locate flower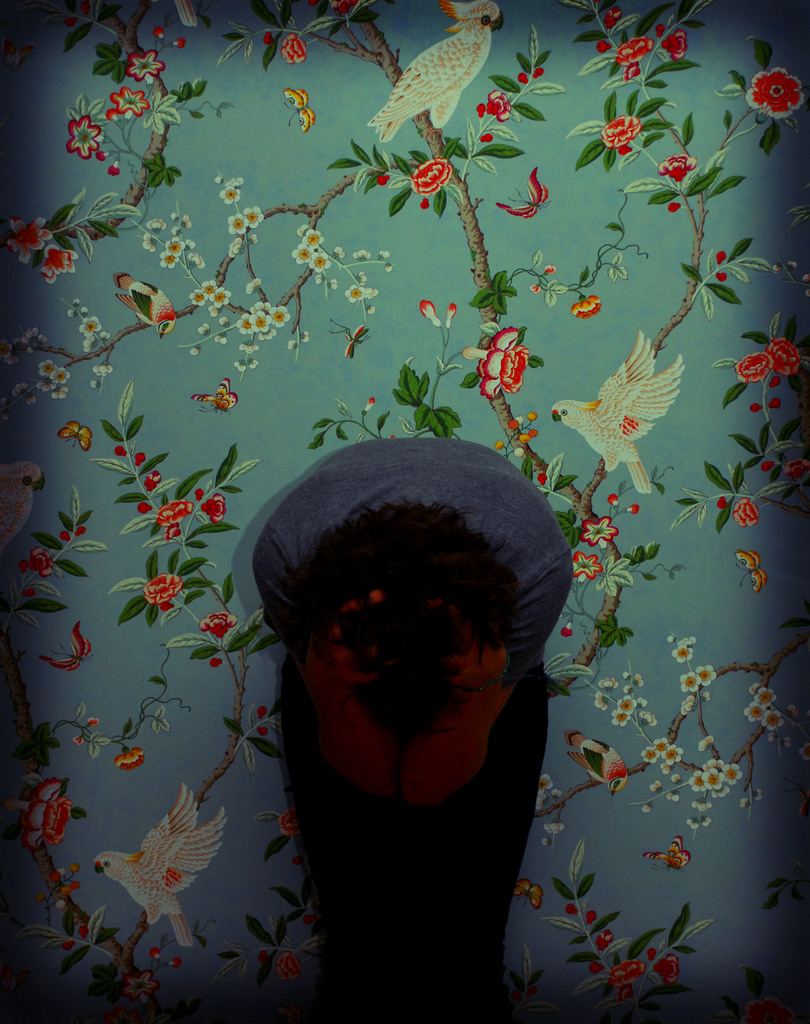
3/218/51/269
